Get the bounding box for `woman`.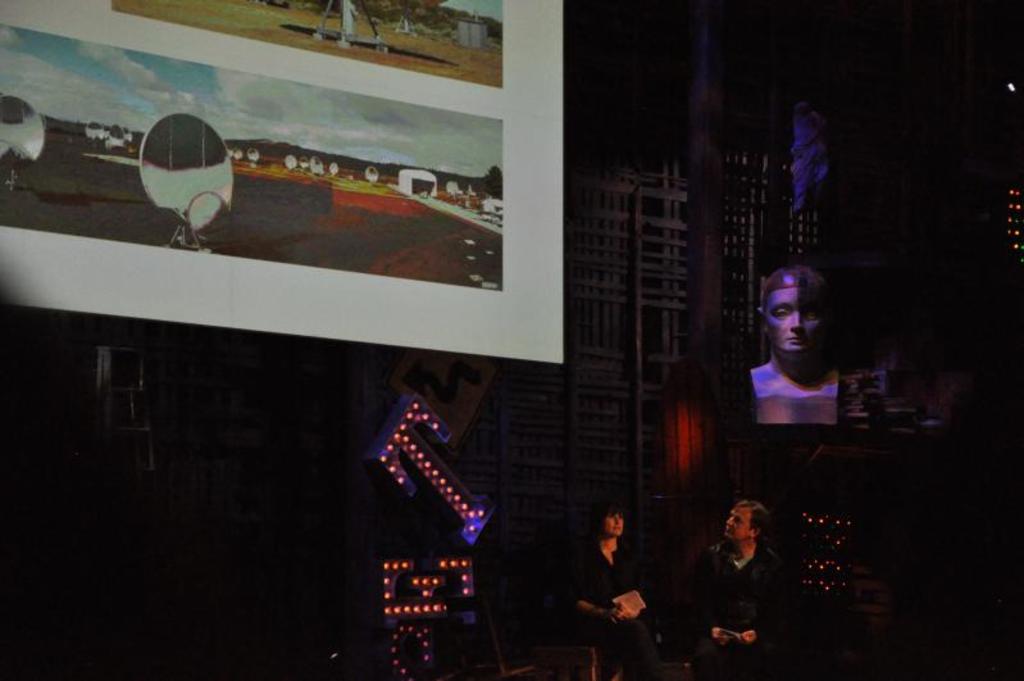
bbox(734, 251, 865, 446).
